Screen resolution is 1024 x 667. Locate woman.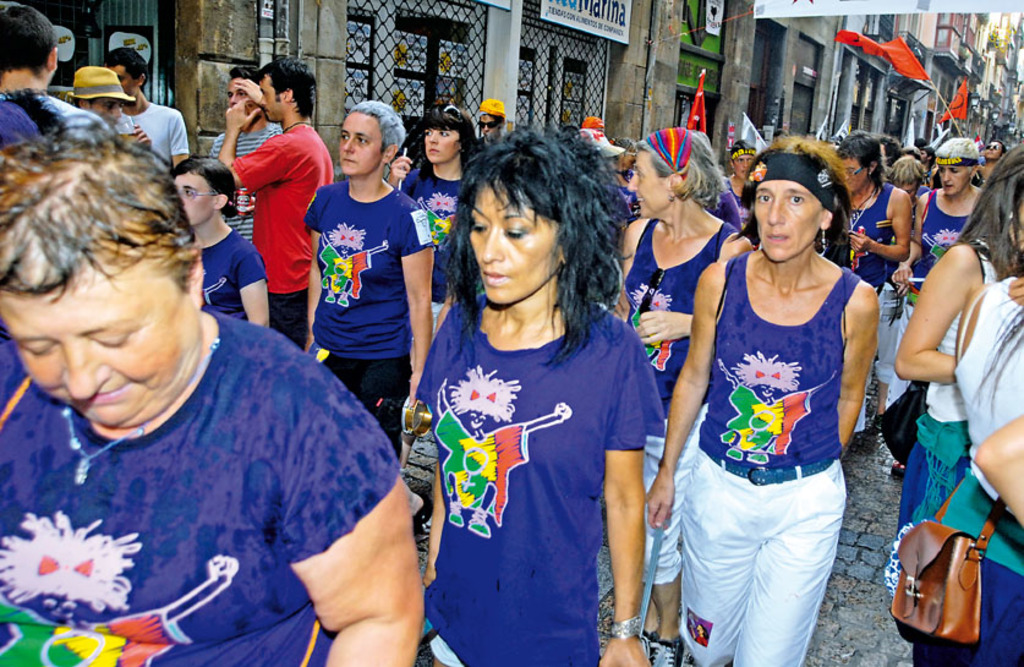
{"left": 911, "top": 273, "right": 1023, "bottom": 666}.
